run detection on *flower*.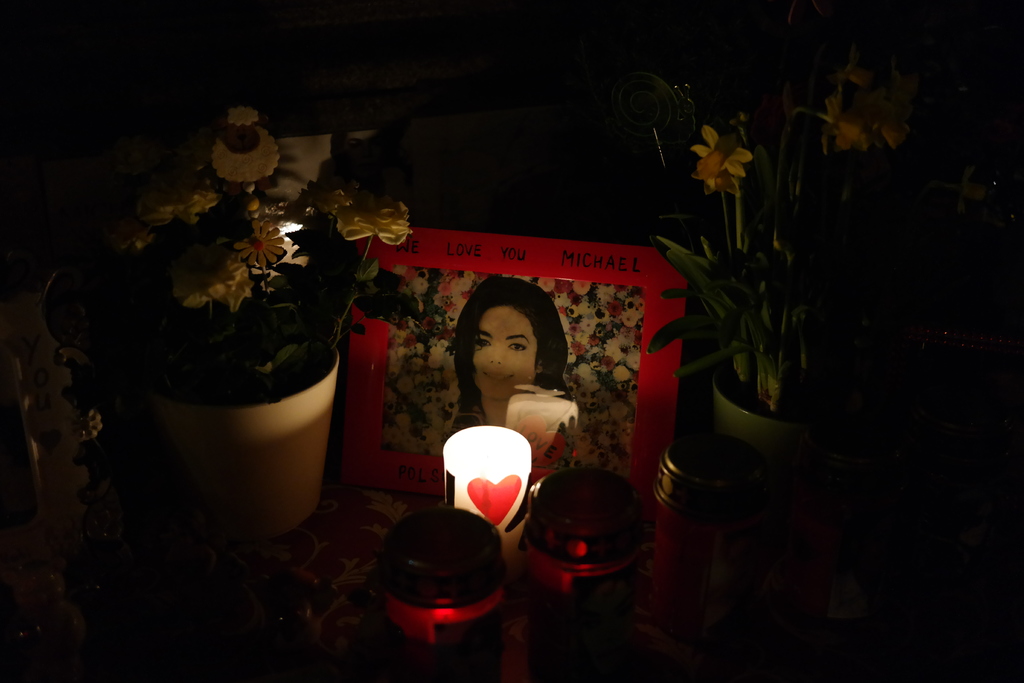
Result: 114:136:173:180.
